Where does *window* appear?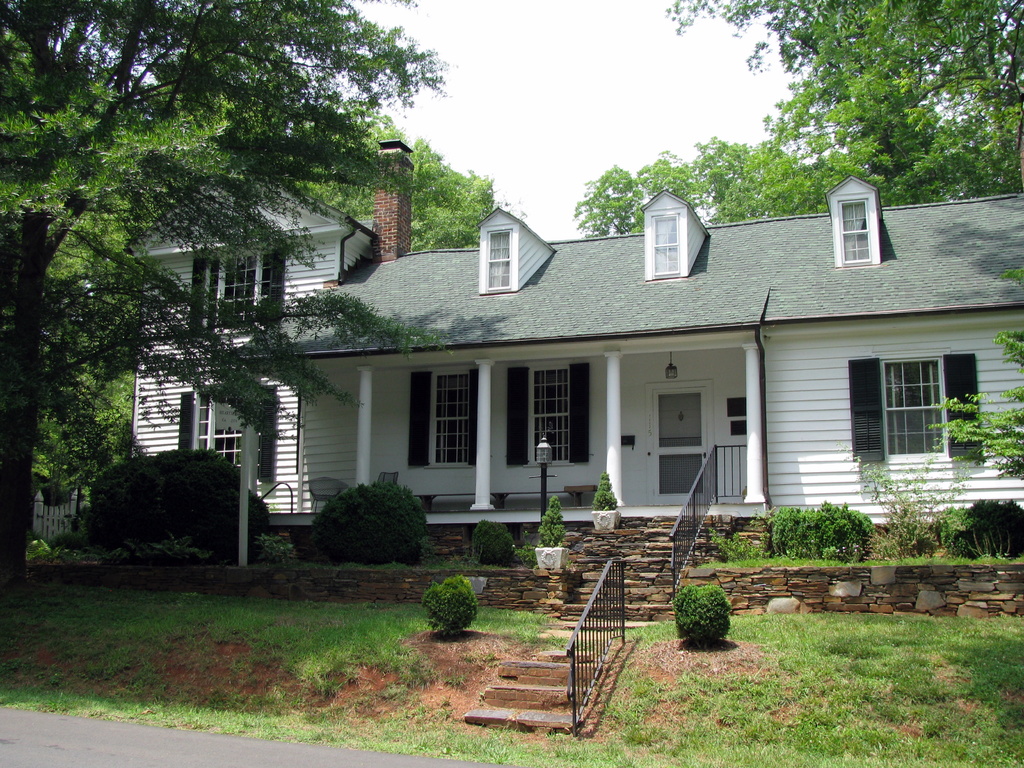
Appears at (473, 204, 518, 298).
